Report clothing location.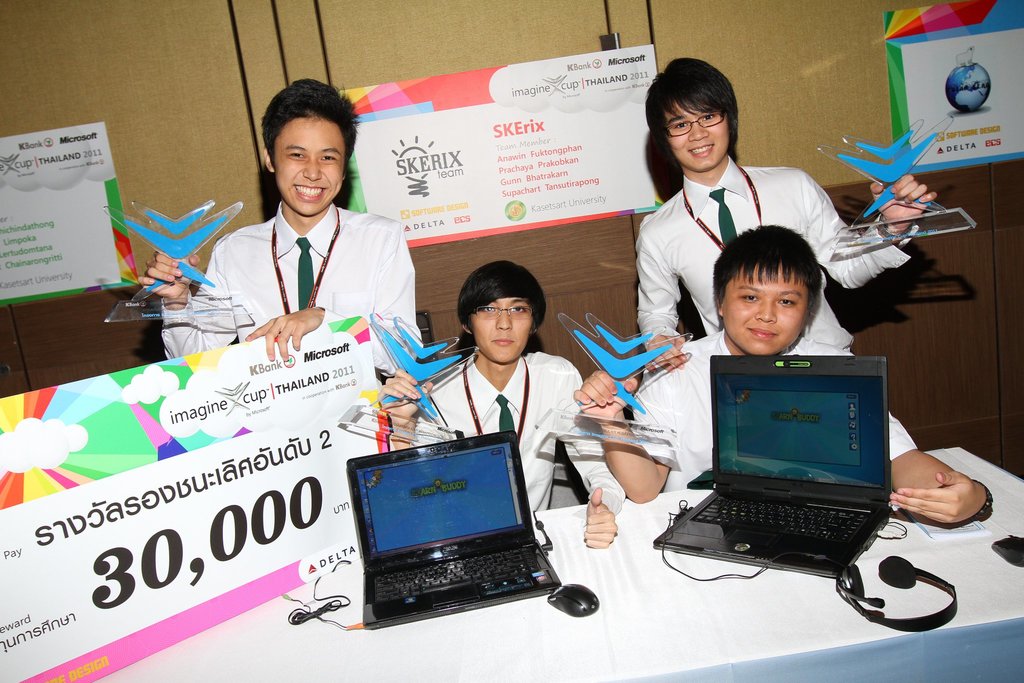
Report: 170:199:434:377.
